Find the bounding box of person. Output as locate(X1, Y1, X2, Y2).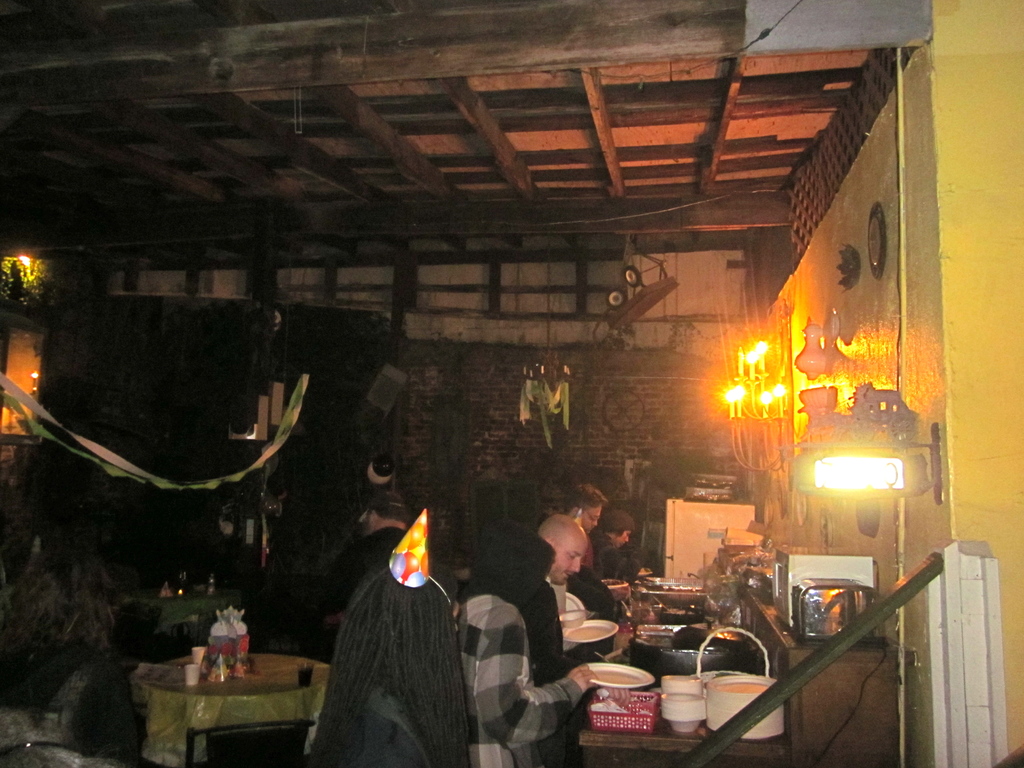
locate(316, 560, 457, 767).
